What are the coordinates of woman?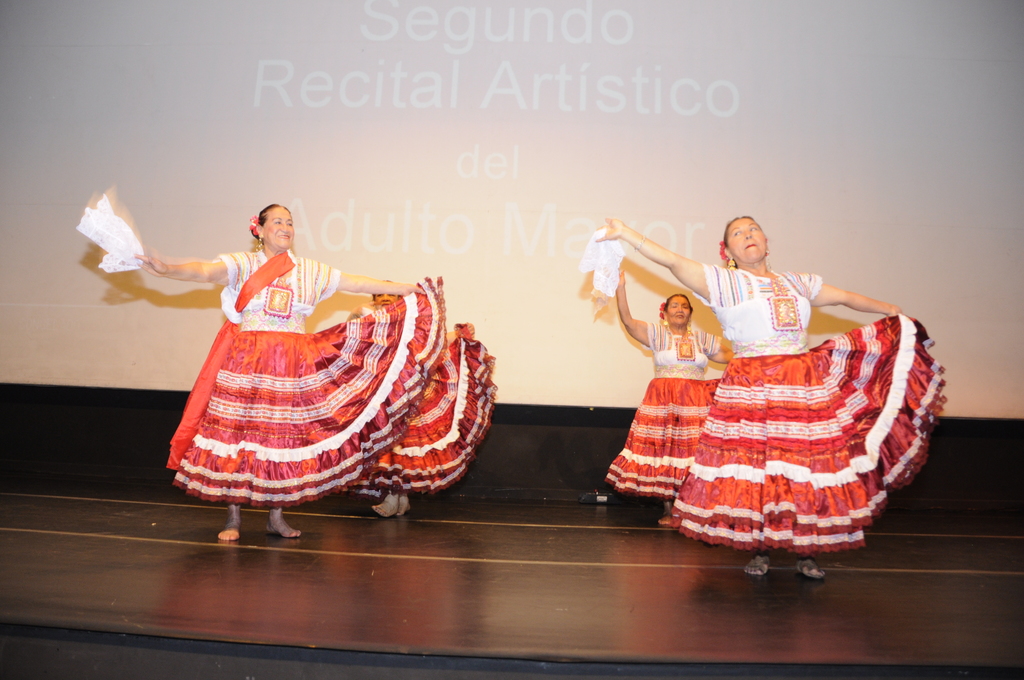
box(315, 277, 497, 526).
